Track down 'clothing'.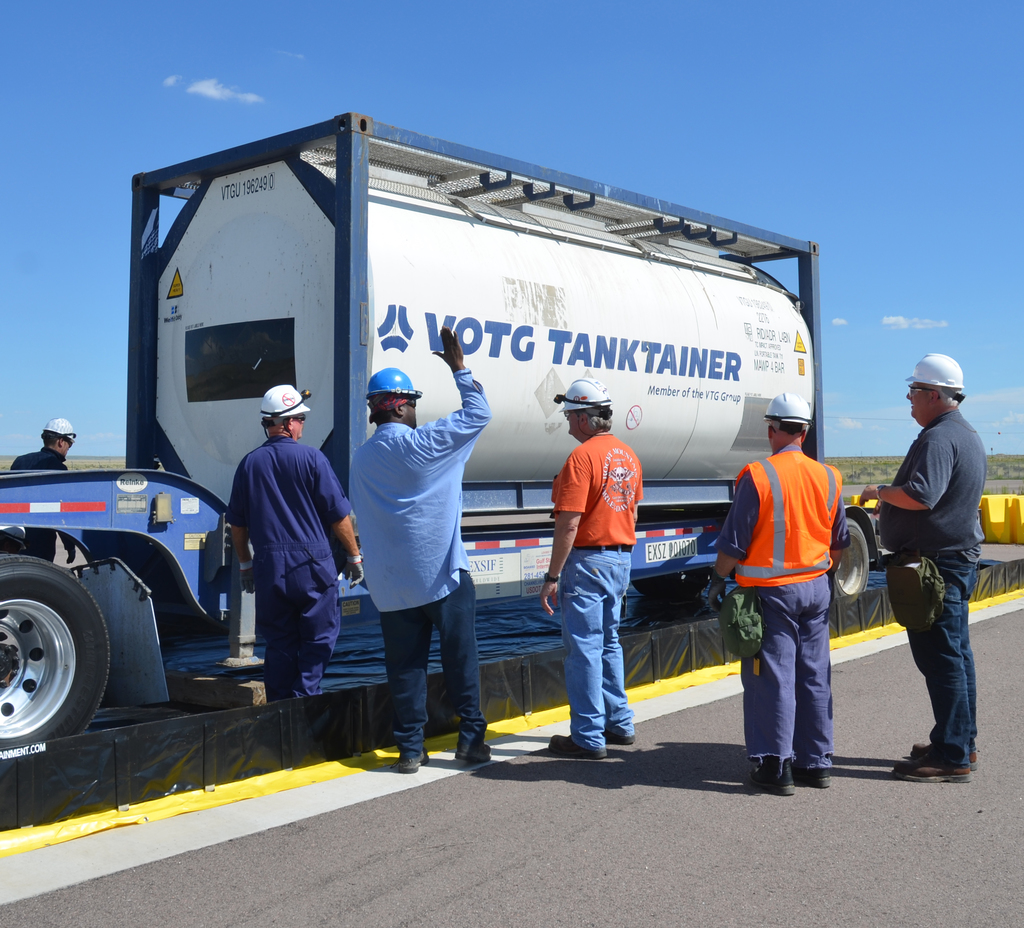
Tracked to 545 437 635 750.
